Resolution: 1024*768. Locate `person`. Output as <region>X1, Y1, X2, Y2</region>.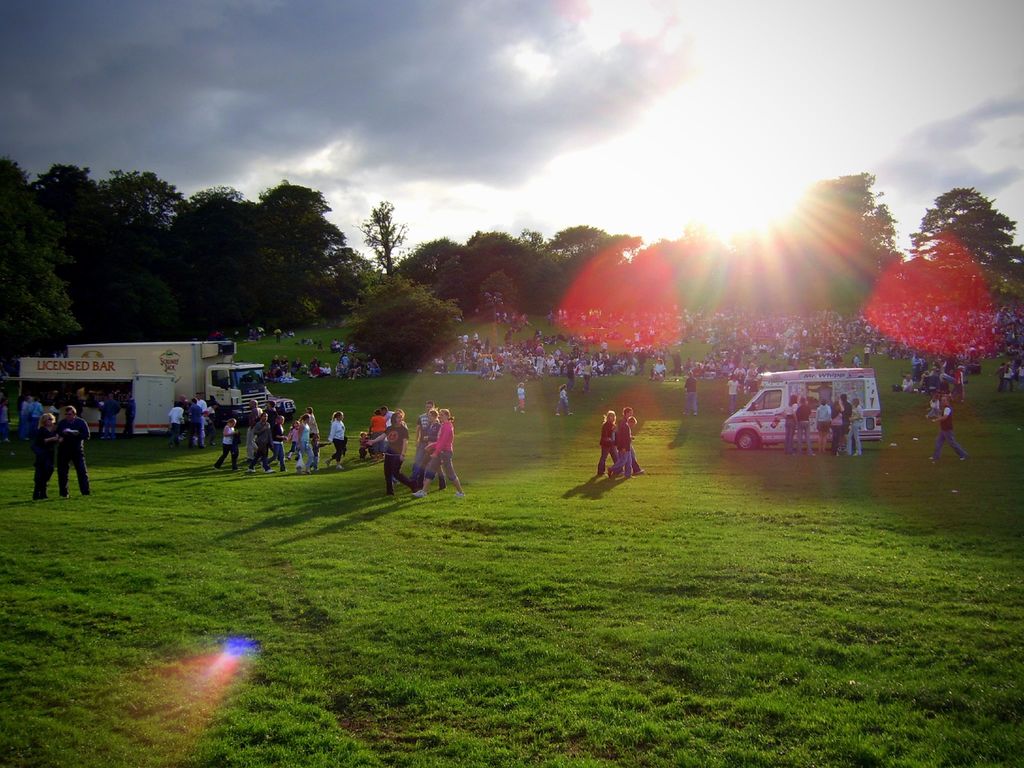
<region>219, 415, 239, 468</region>.
